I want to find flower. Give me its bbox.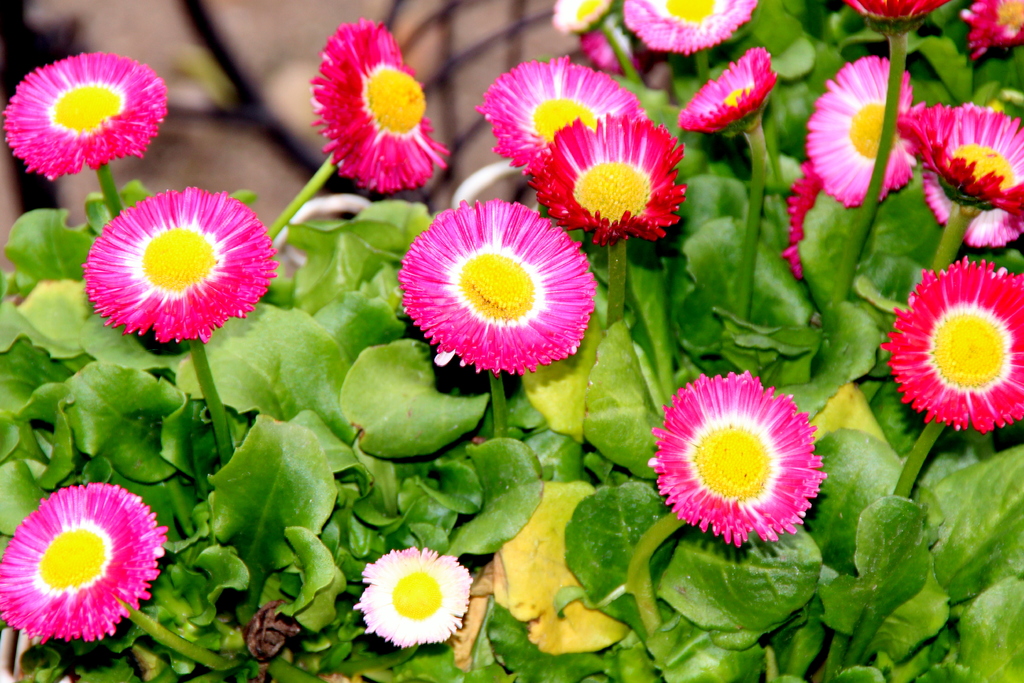
region(544, 0, 614, 35).
